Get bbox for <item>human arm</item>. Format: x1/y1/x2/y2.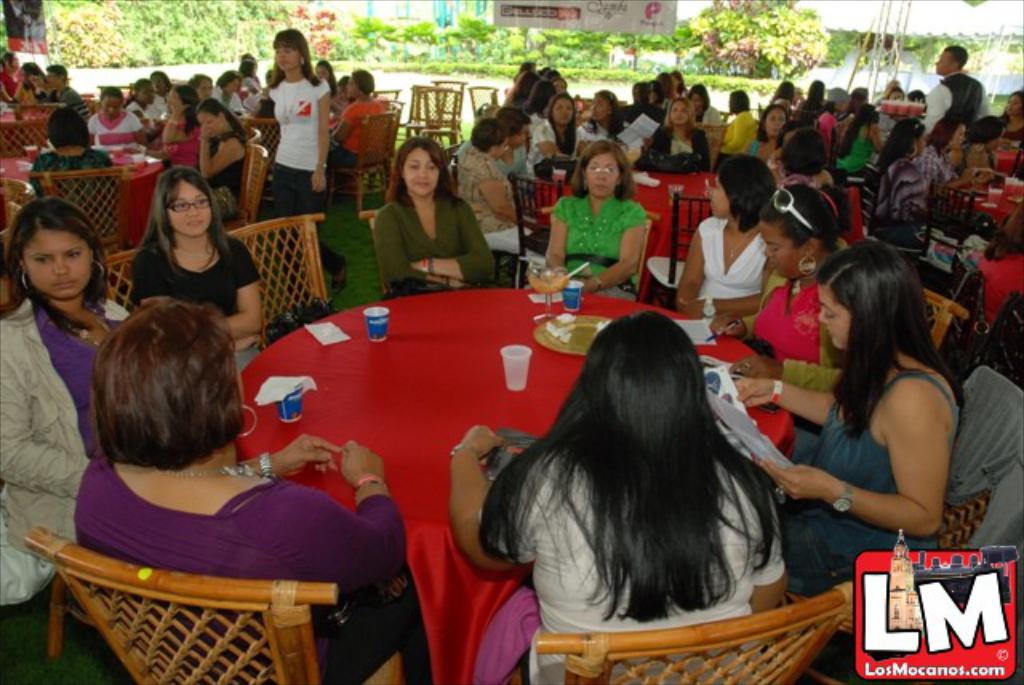
917/85/947/130.
